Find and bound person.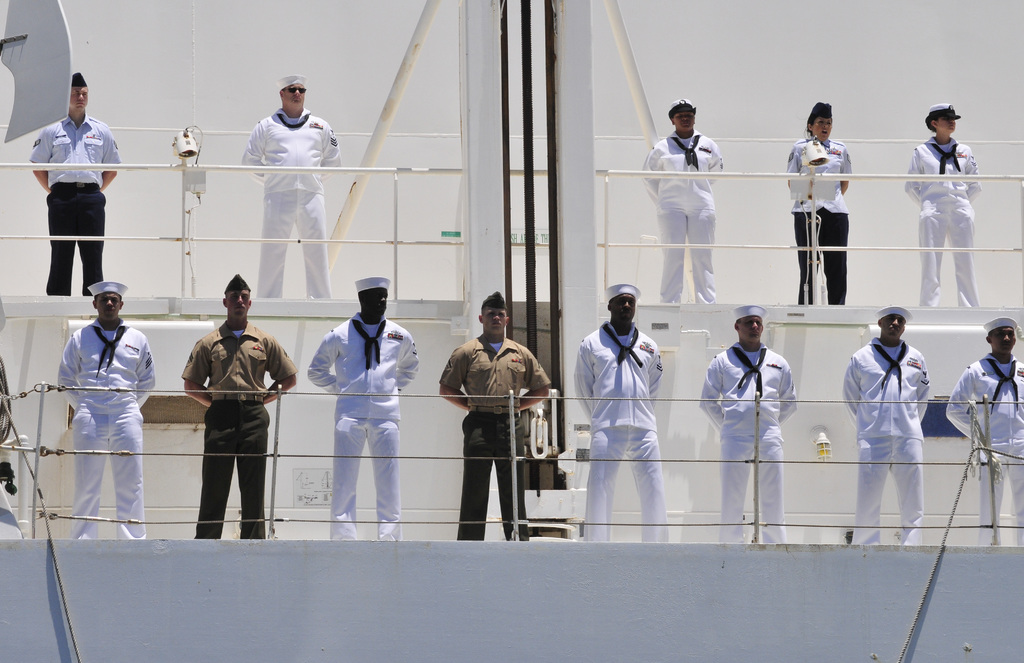
Bound: box=[942, 316, 1023, 547].
